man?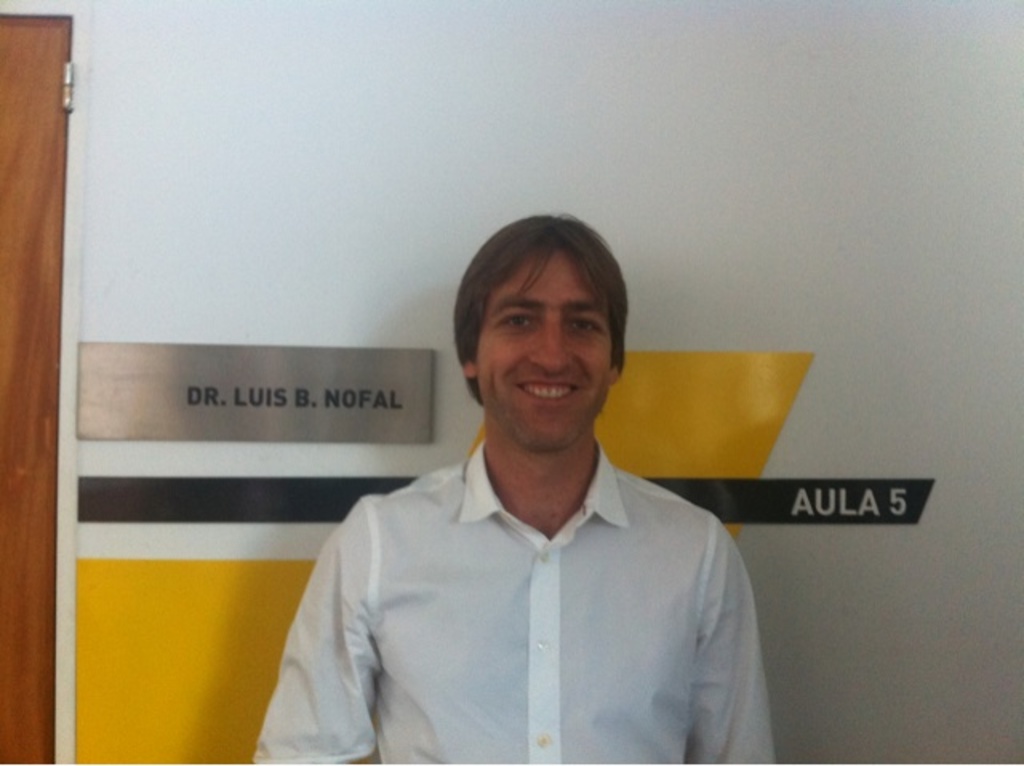
bbox=[248, 203, 781, 764]
